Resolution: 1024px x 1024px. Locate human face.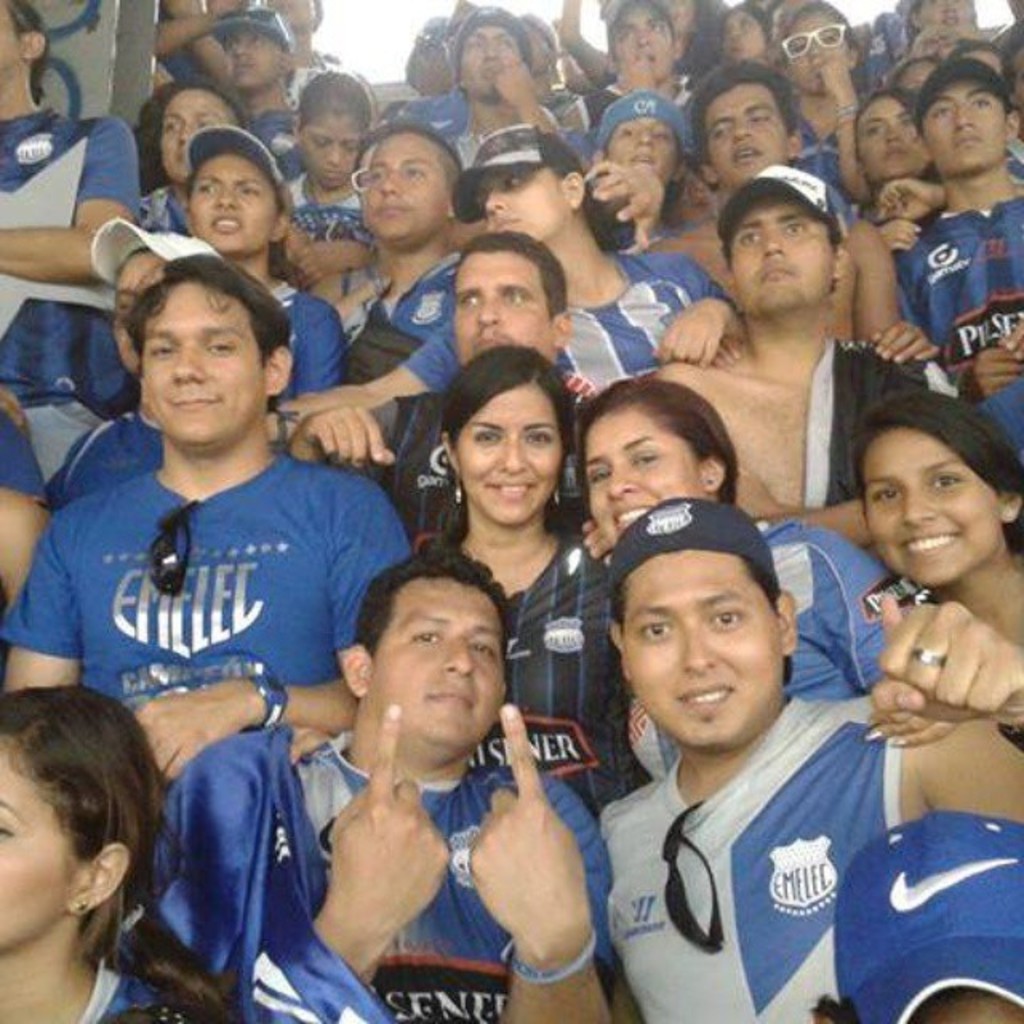
bbox=(229, 30, 282, 90).
